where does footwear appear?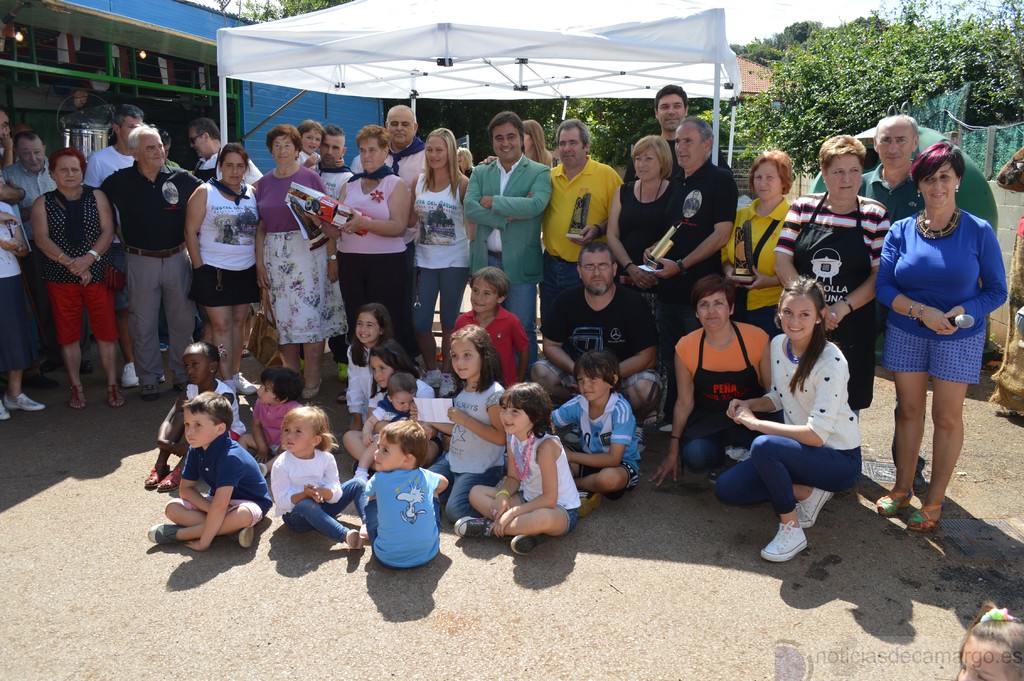
Appears at [339,386,348,403].
